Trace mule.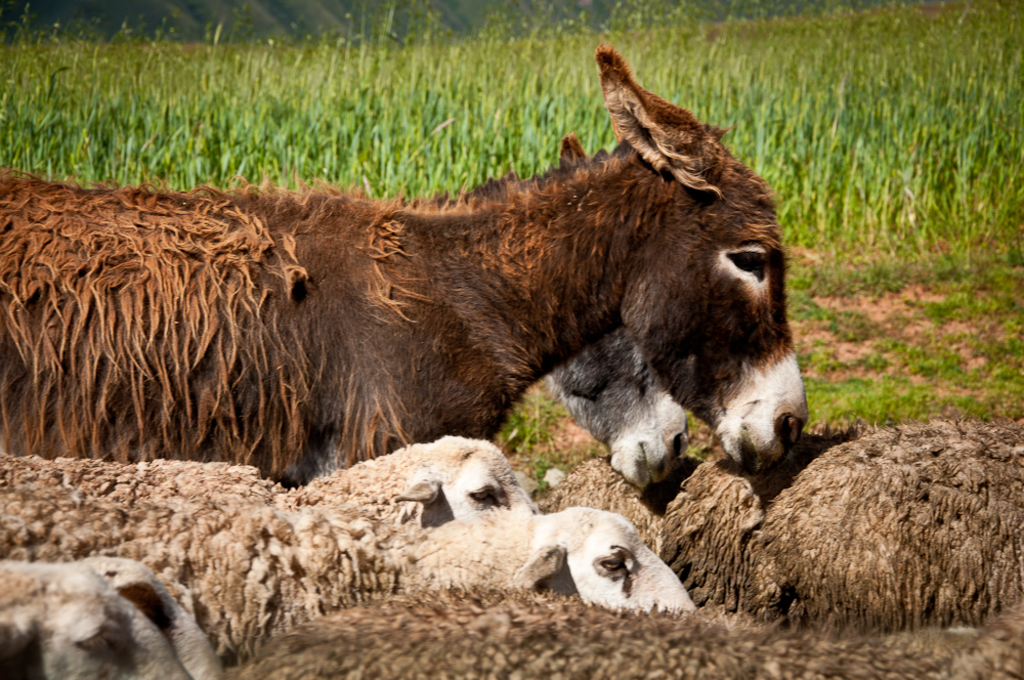
Traced to left=50, top=13, right=770, bottom=503.
